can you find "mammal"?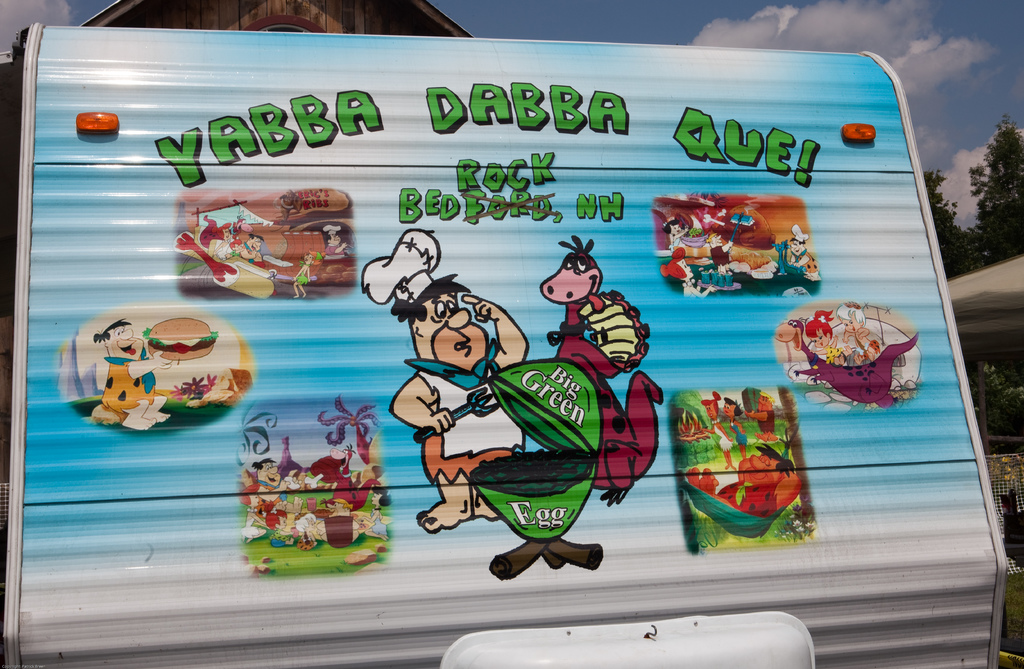
Yes, bounding box: bbox(747, 397, 777, 443).
